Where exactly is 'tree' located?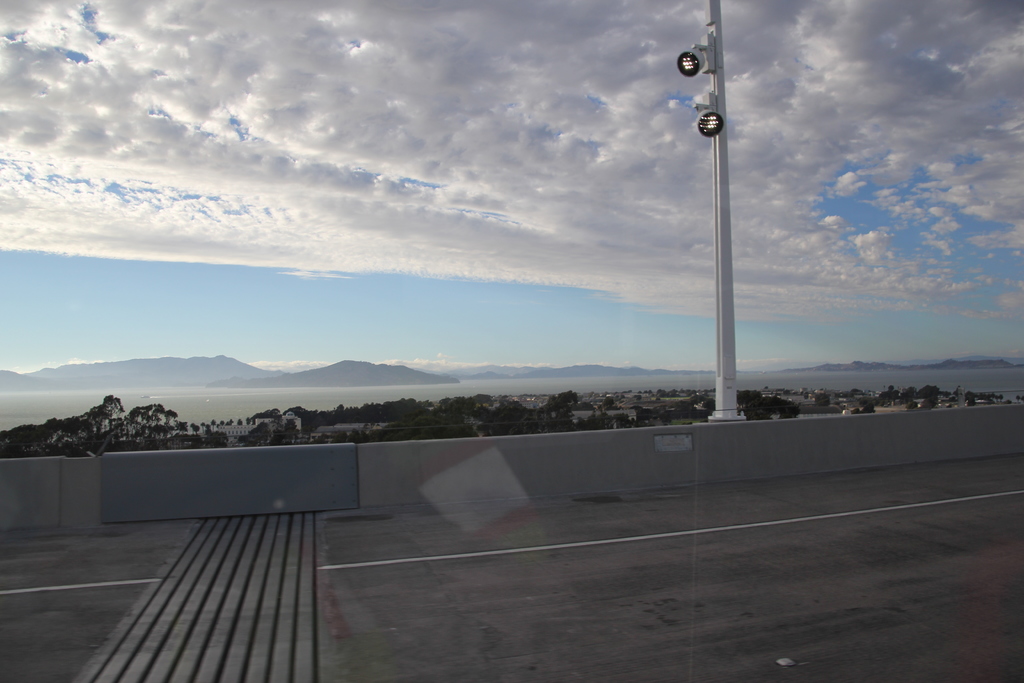
Its bounding box is [813,393,833,409].
